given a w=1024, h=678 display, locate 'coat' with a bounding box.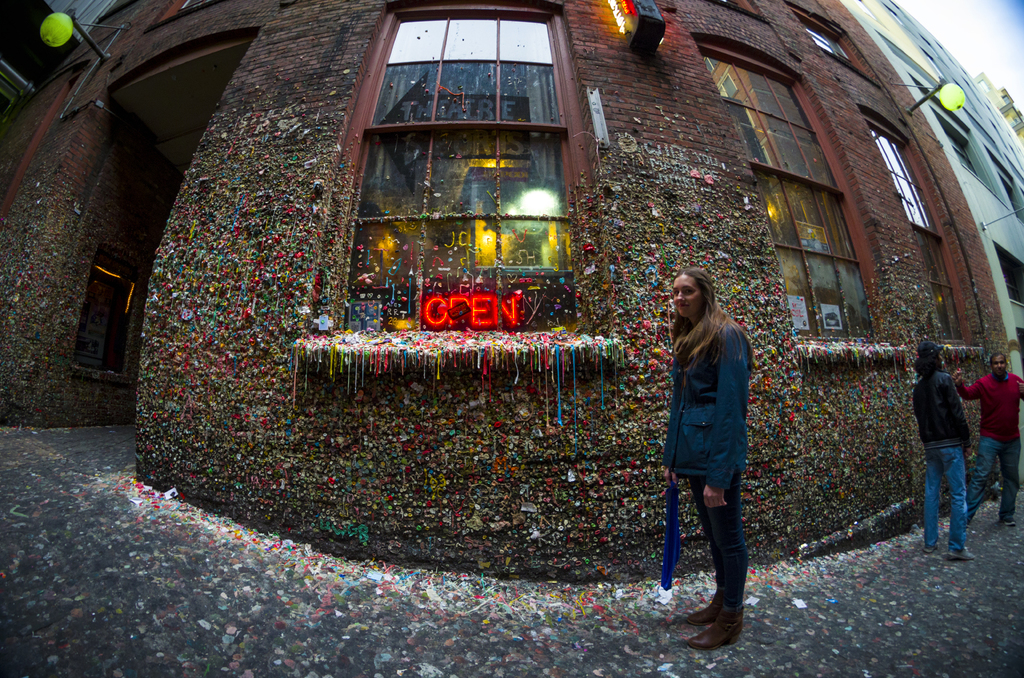
Located: l=957, t=375, r=1023, b=445.
